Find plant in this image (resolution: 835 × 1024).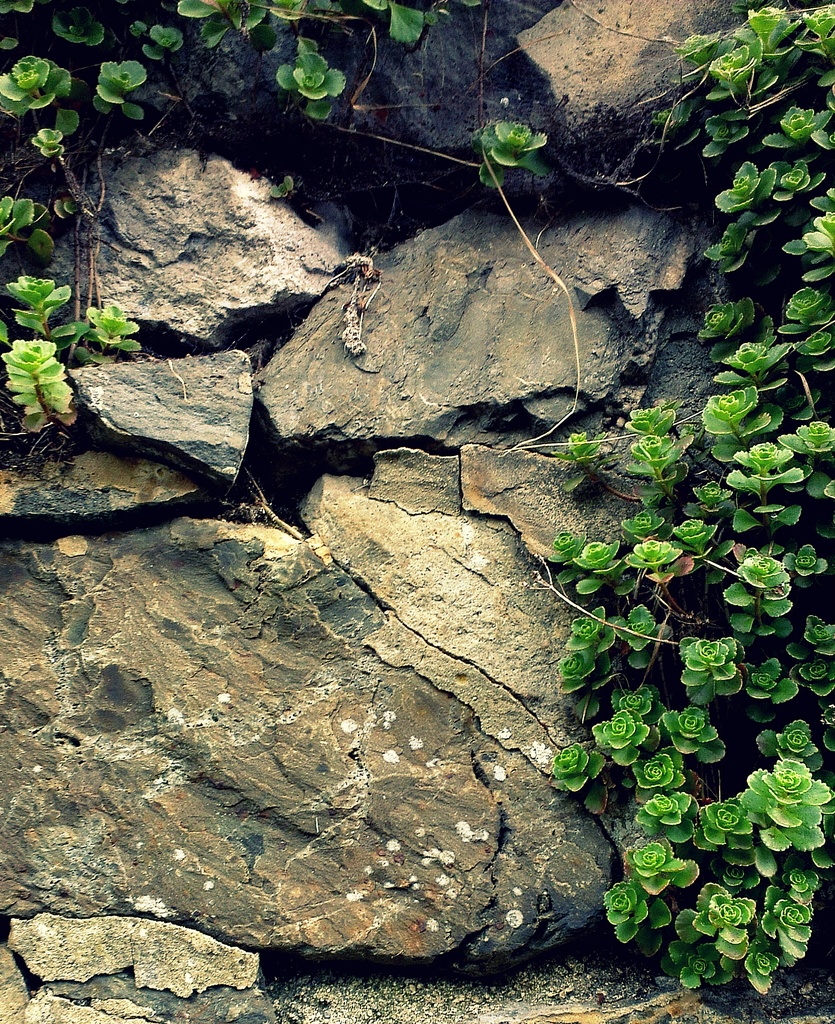
box=[552, 433, 609, 488].
